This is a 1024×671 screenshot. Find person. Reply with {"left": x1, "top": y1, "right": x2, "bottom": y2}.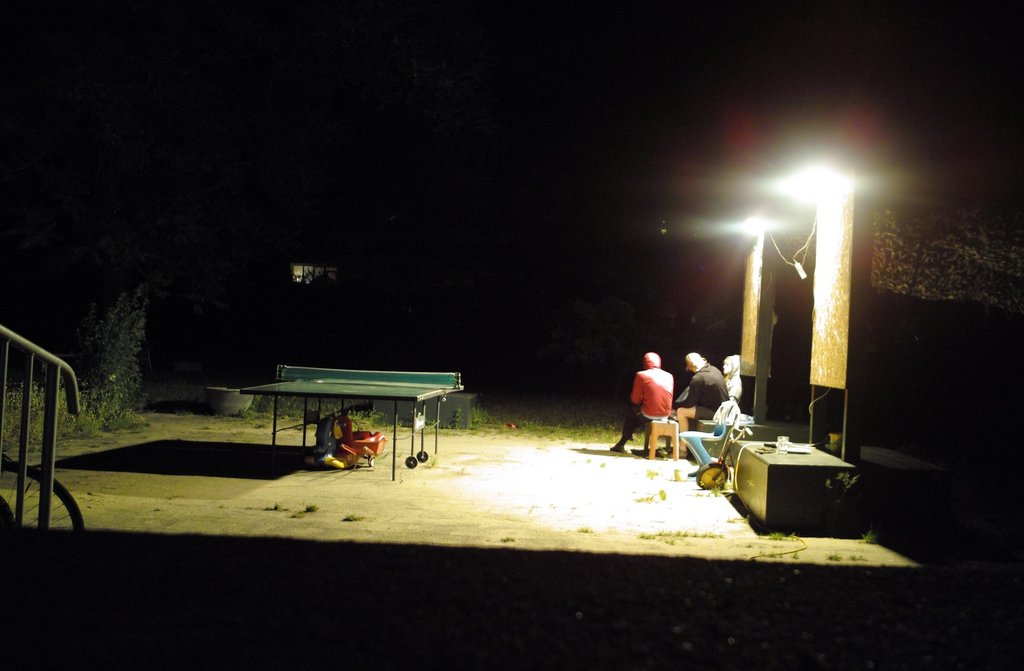
{"left": 687, "top": 350, "right": 726, "bottom": 447}.
